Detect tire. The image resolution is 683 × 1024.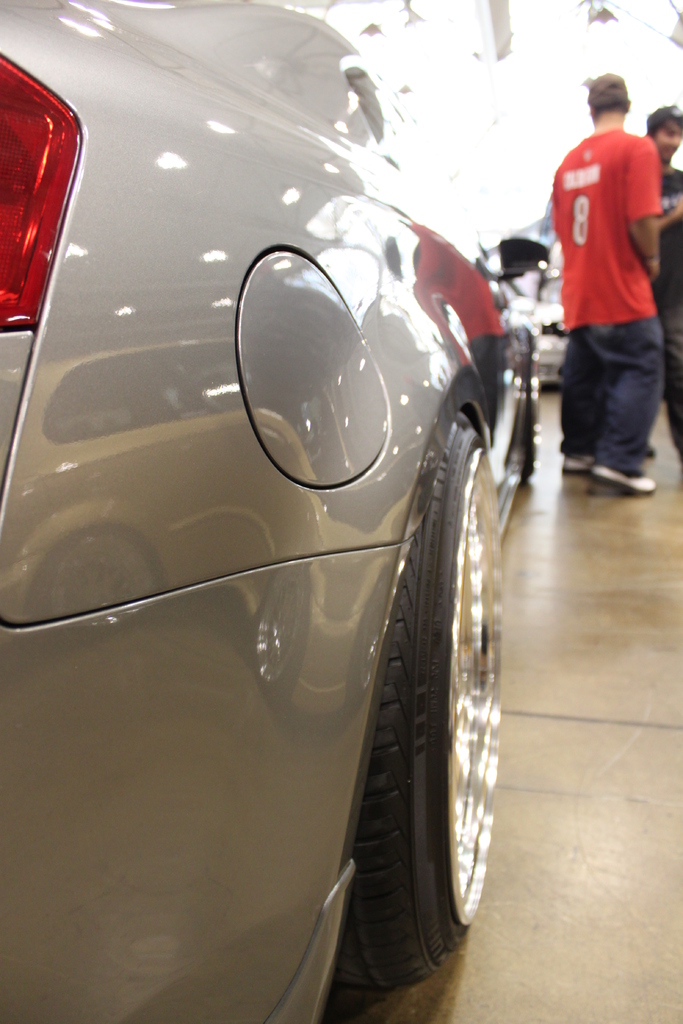
detection(325, 404, 504, 1000).
